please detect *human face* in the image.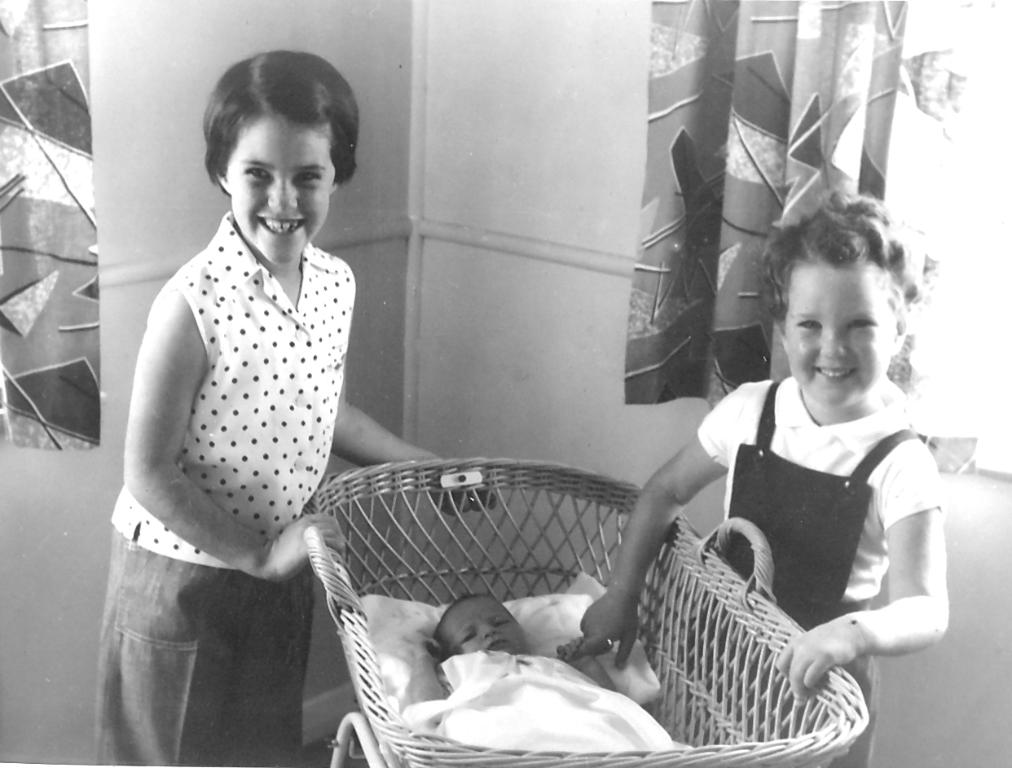
l=785, t=266, r=892, b=409.
